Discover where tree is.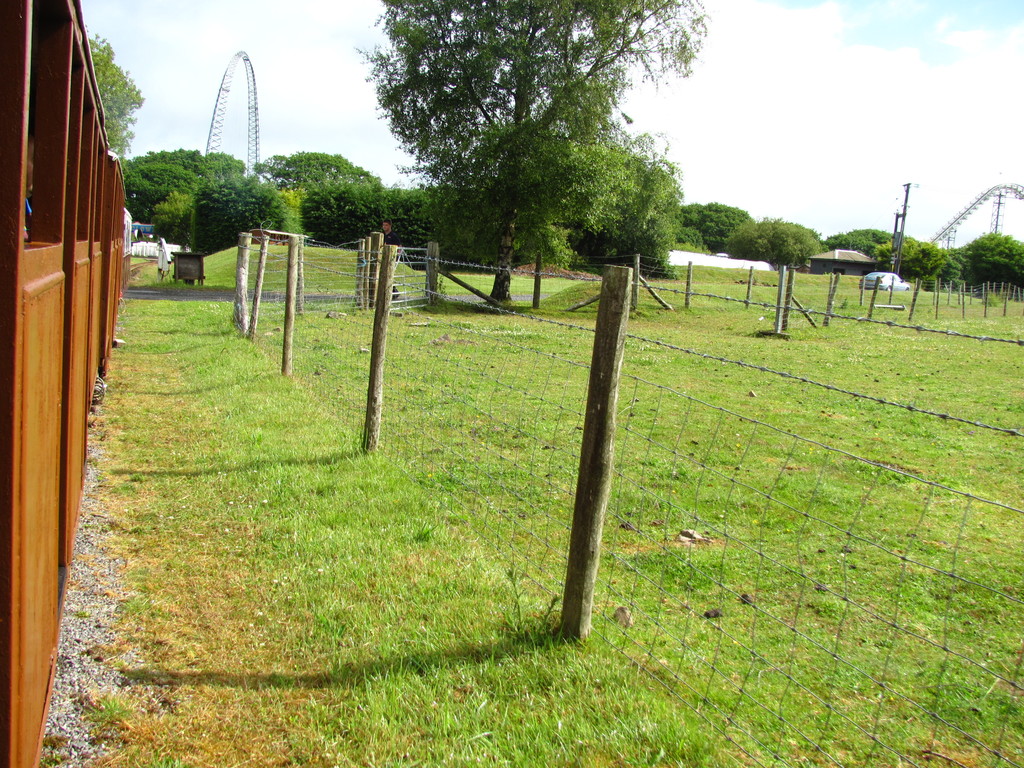
Discovered at [349,31,710,308].
